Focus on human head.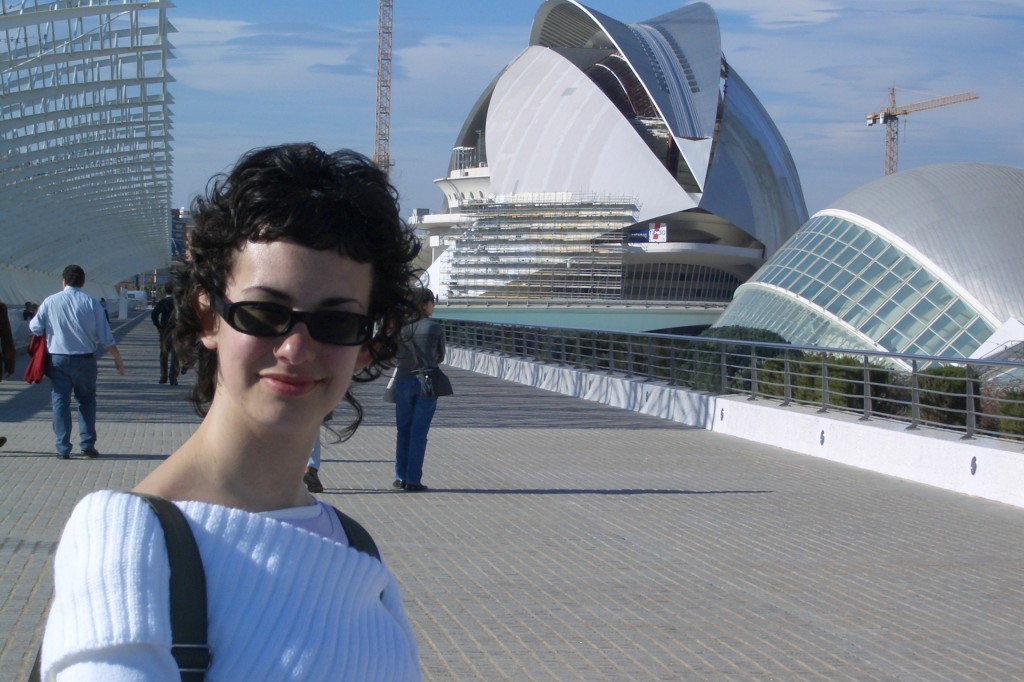
Focused at [419,284,438,312].
